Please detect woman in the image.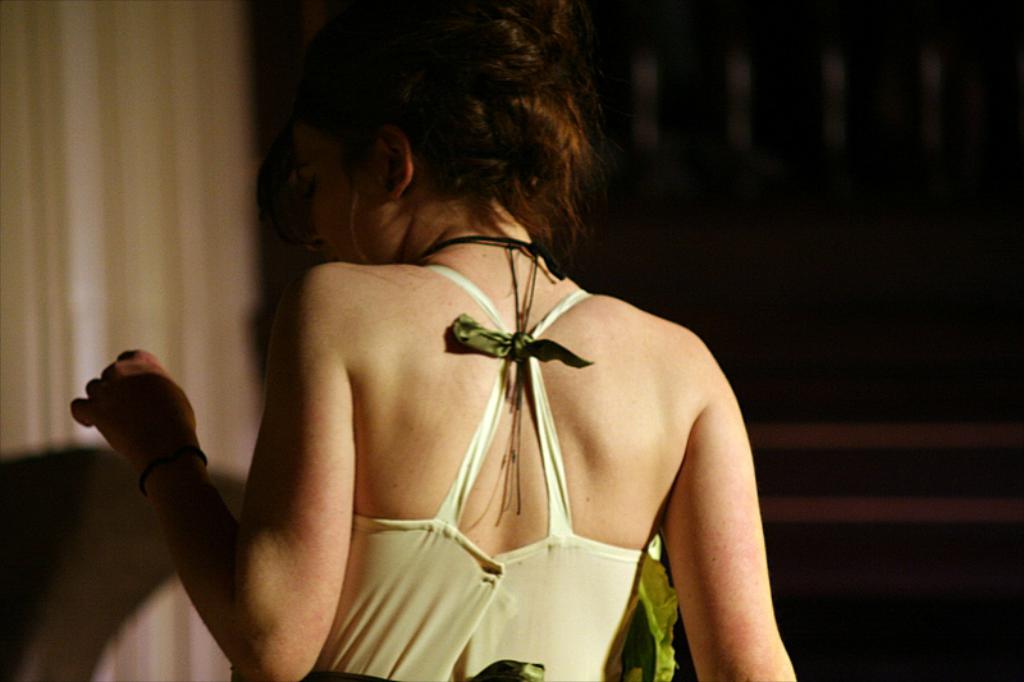
96/33/820/681.
